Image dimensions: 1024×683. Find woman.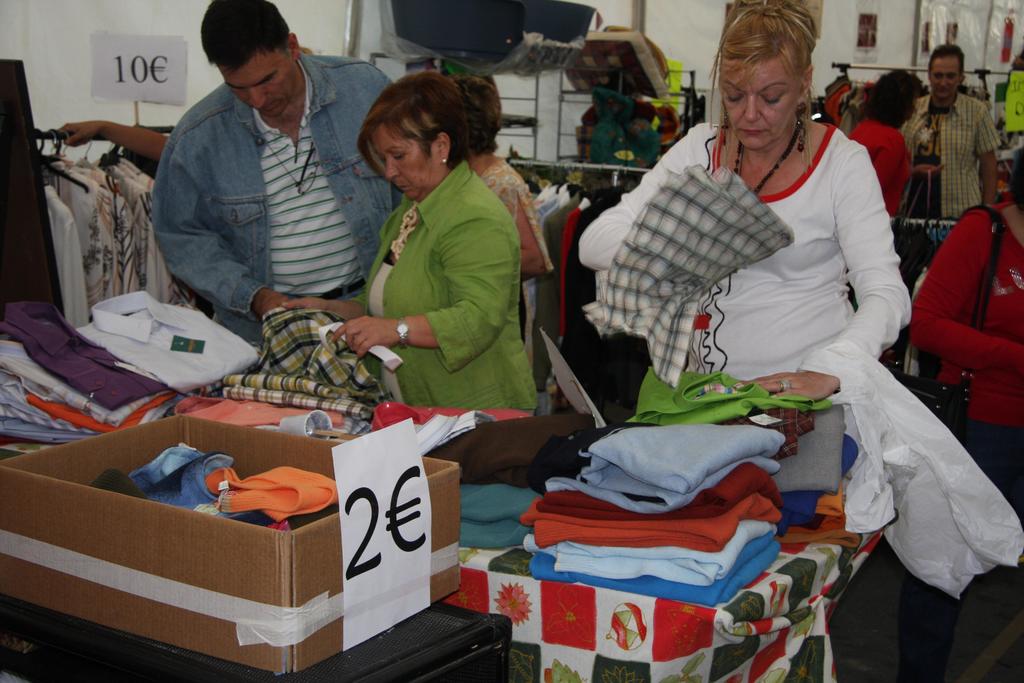
box(847, 67, 947, 222).
